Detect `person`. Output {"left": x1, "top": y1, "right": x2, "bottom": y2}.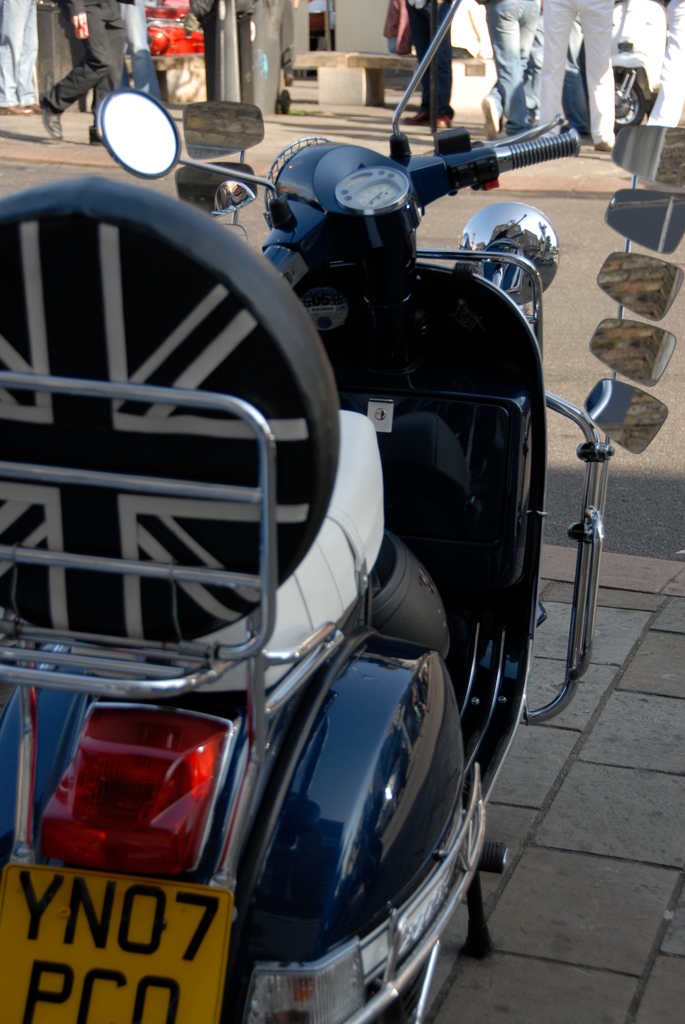
{"left": 479, "top": 0, "right": 547, "bottom": 138}.
